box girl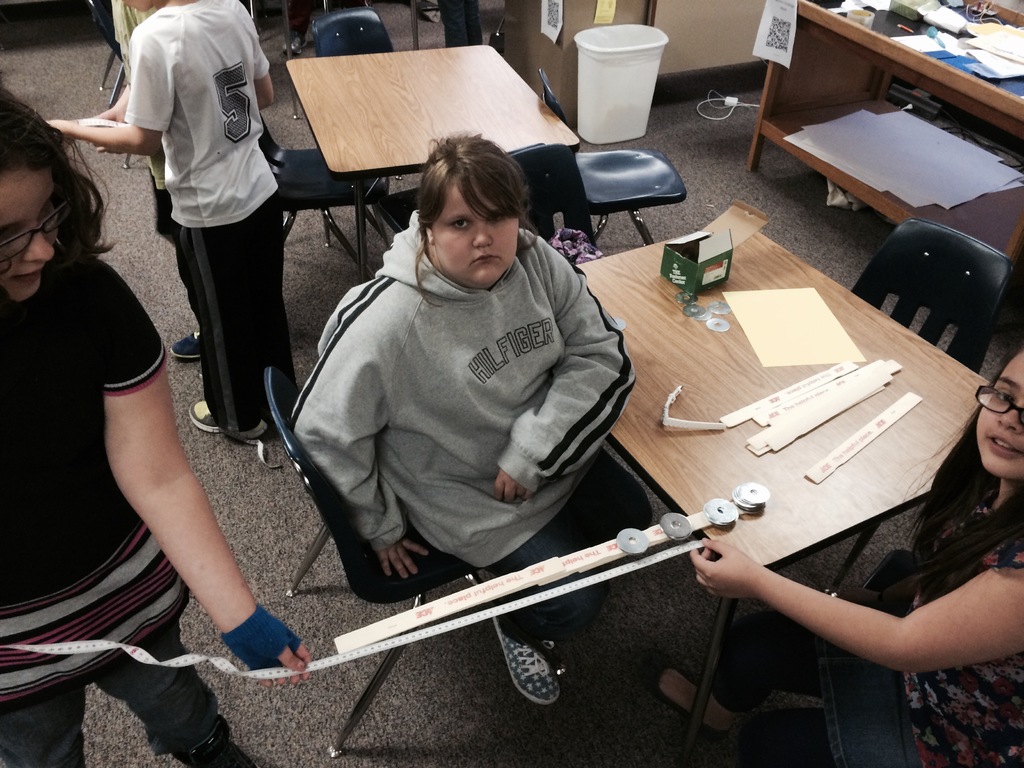
(left=0, top=79, right=310, bottom=767)
